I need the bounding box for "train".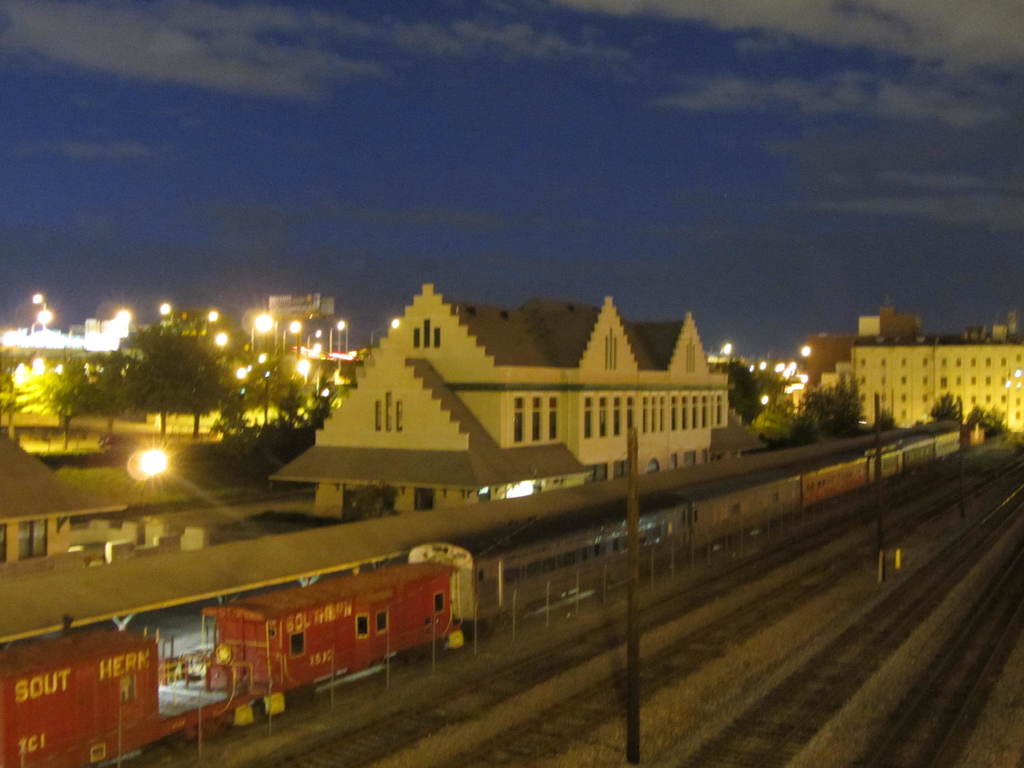
Here it is: 0:412:989:767.
